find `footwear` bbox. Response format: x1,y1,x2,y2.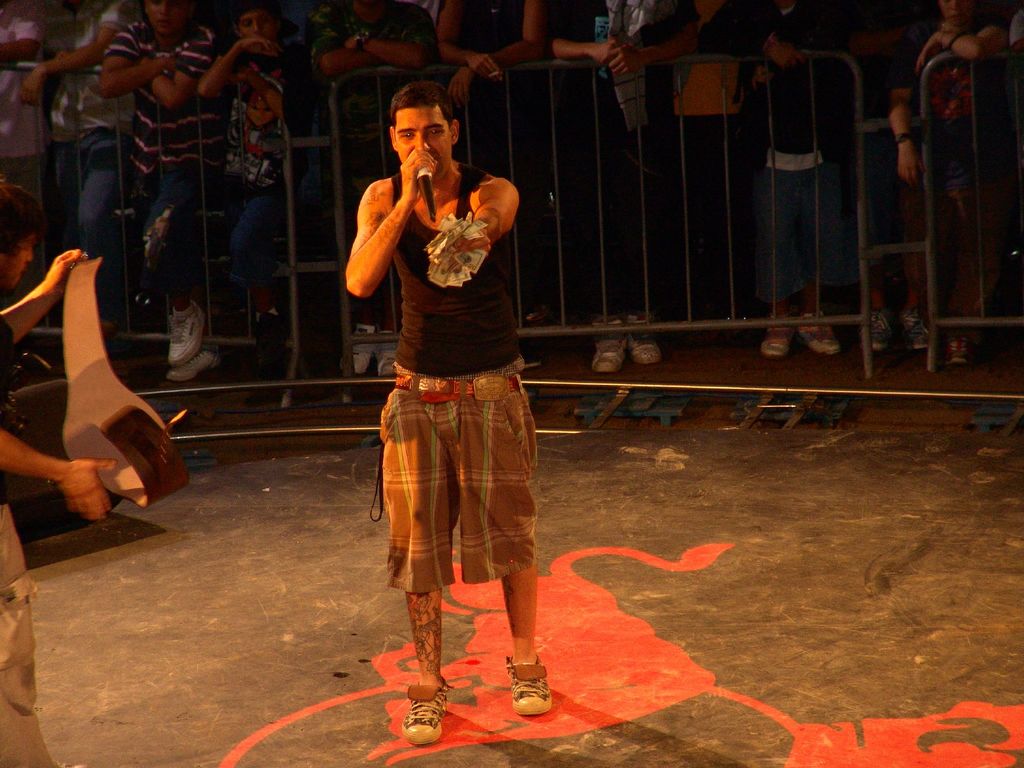
799,316,842,358.
